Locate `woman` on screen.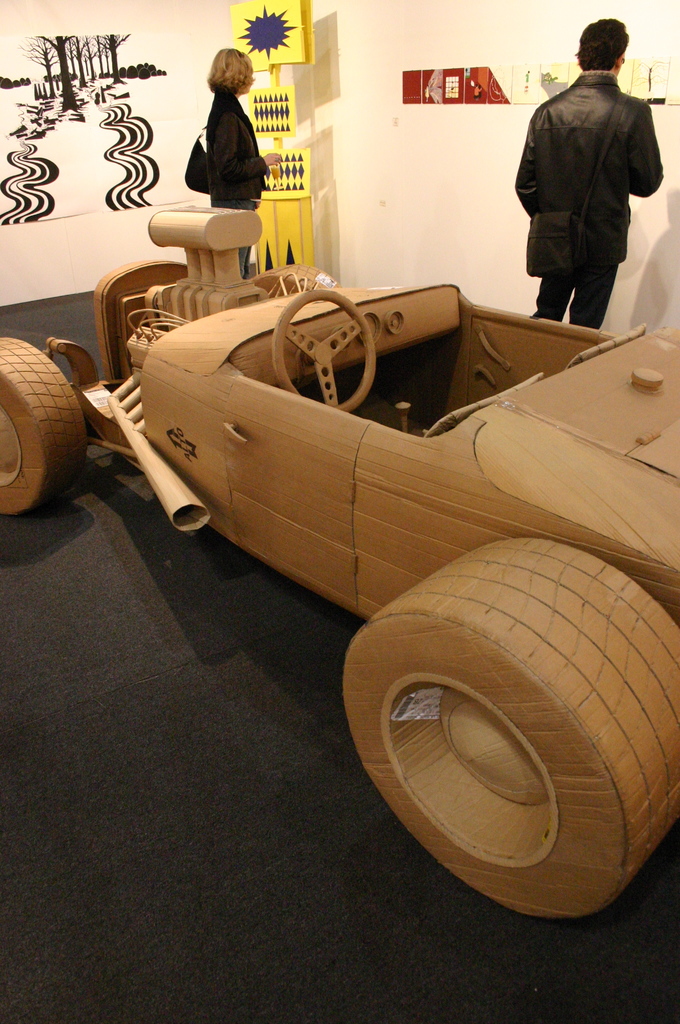
On screen at locate(207, 42, 283, 272).
